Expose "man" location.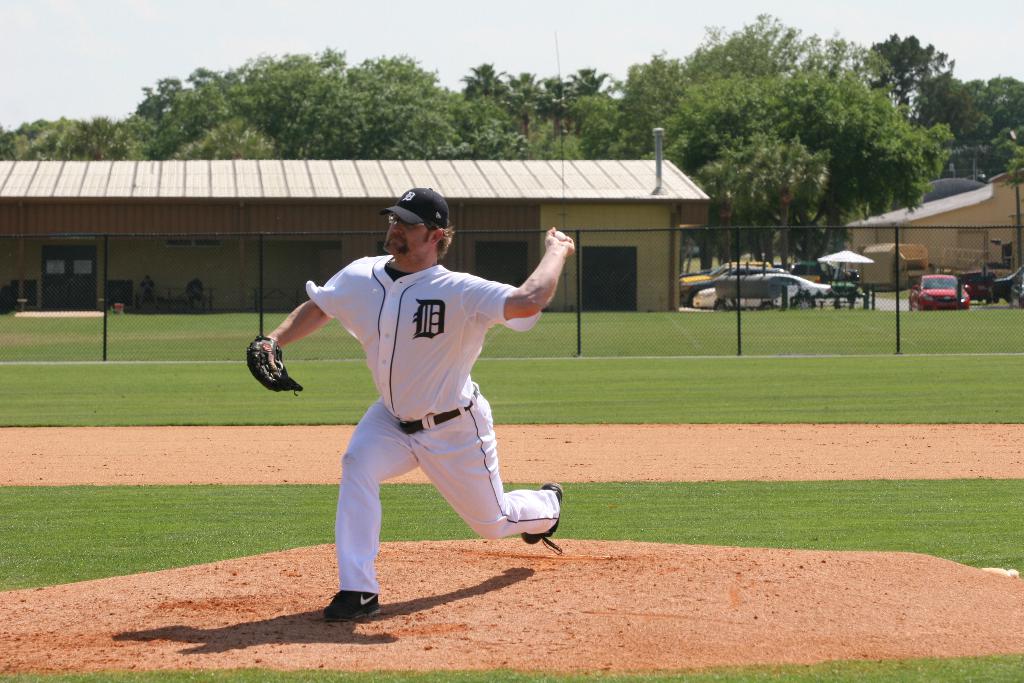
Exposed at box(267, 188, 574, 592).
